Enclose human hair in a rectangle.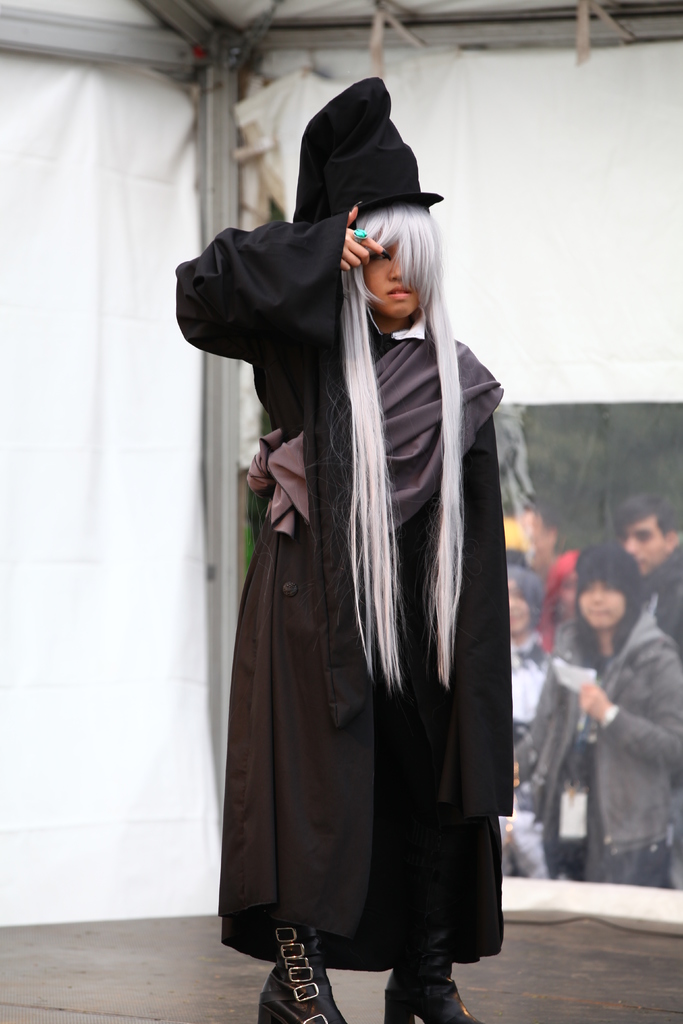
l=334, t=202, r=463, b=694.
